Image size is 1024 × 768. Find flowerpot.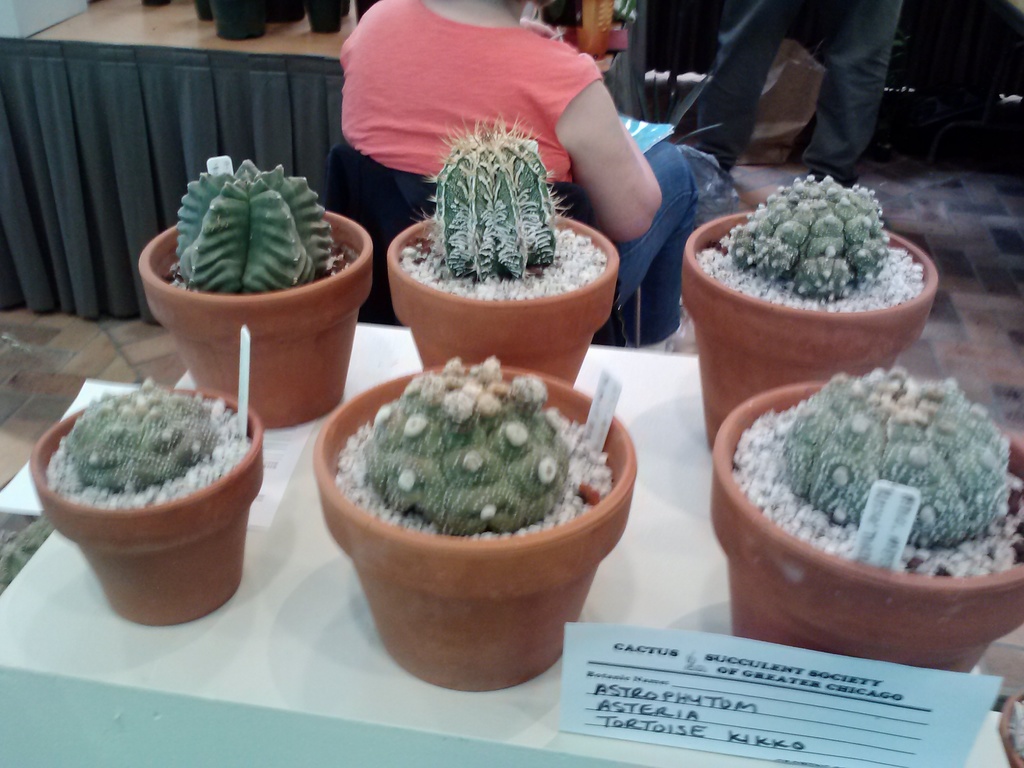
l=708, t=376, r=1023, b=675.
